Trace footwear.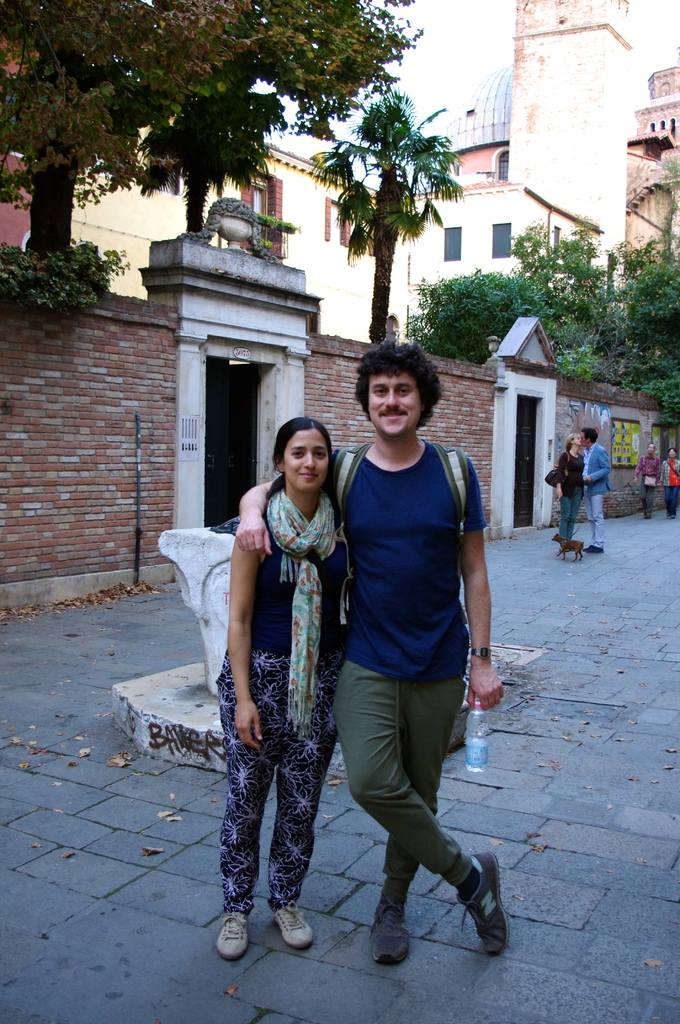
Traced to locate(454, 851, 508, 956).
